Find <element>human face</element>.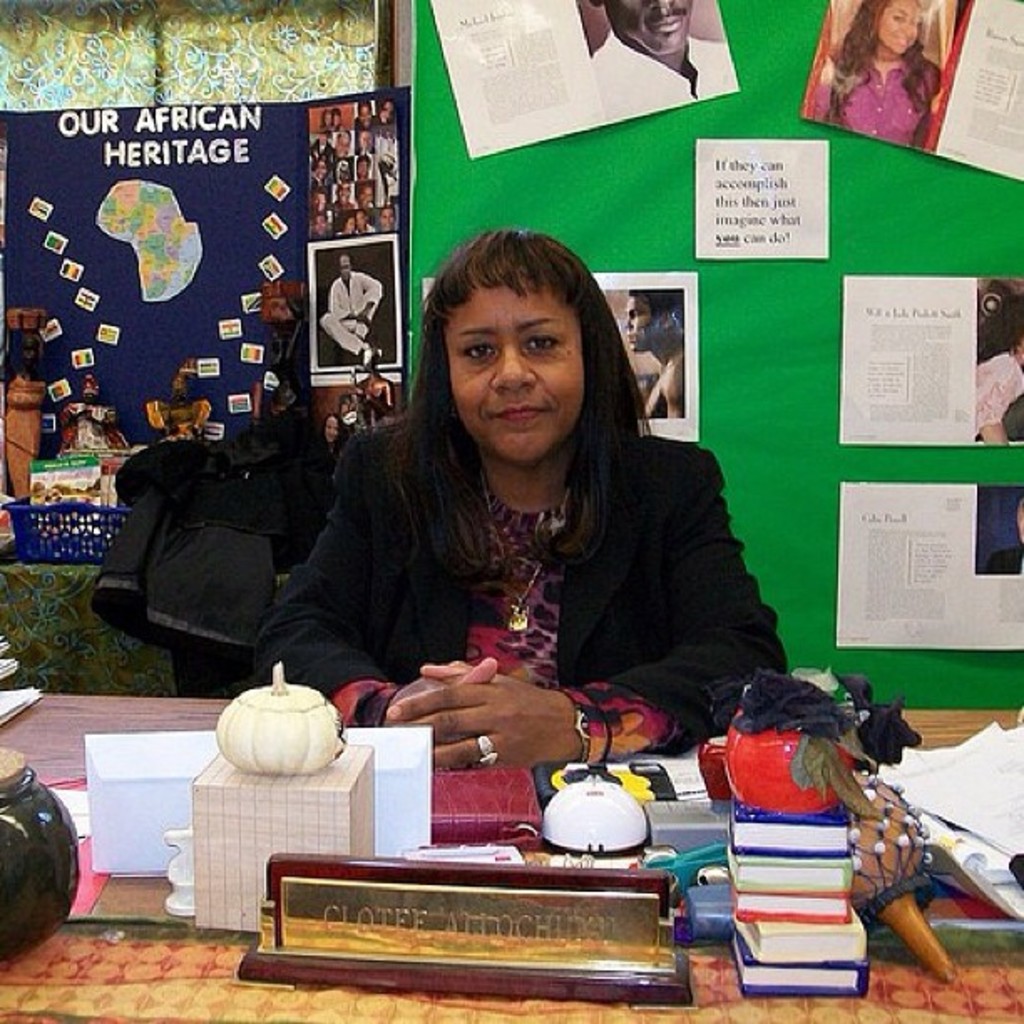
[626,298,656,353].
